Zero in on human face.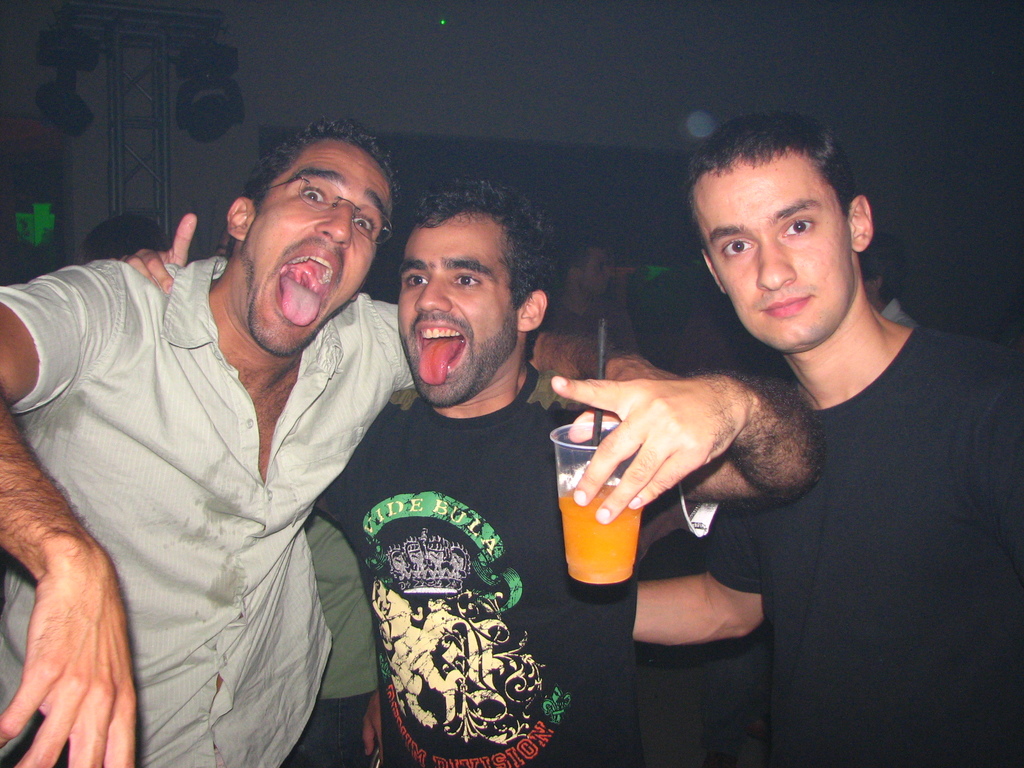
Zeroed in: (x1=693, y1=157, x2=851, y2=348).
